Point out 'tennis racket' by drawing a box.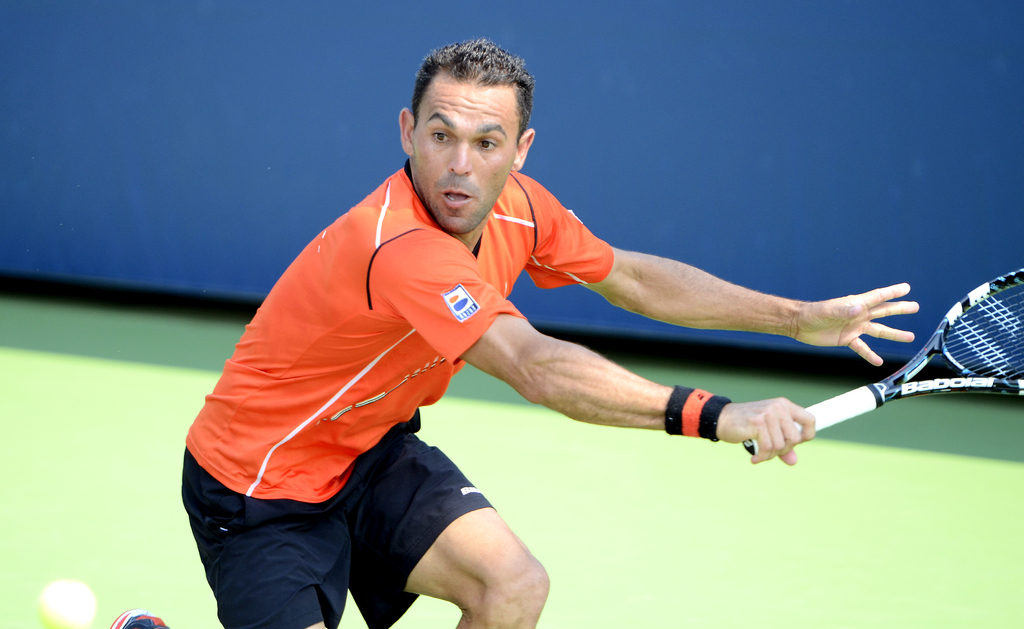
x1=746 y1=268 x2=1023 y2=456.
